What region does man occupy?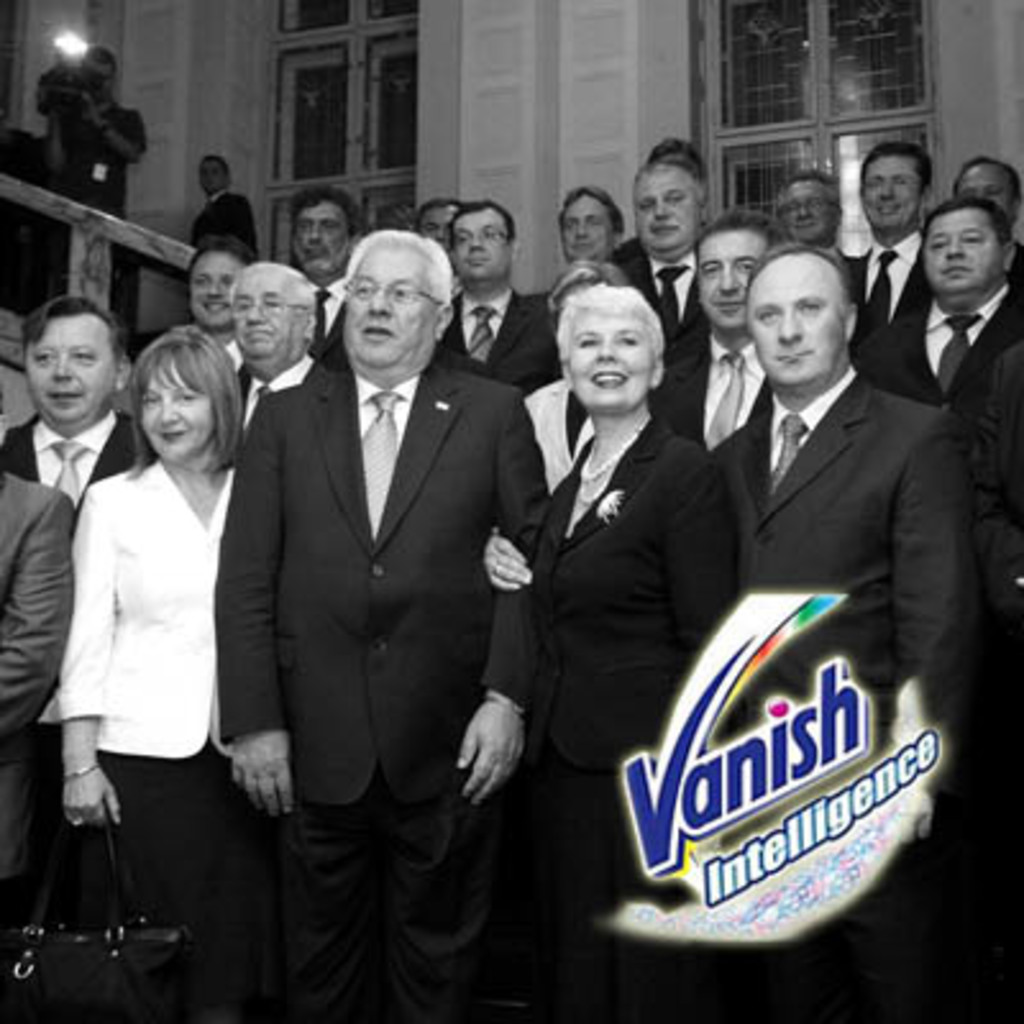
pyautogui.locateOnScreen(207, 192, 548, 998).
